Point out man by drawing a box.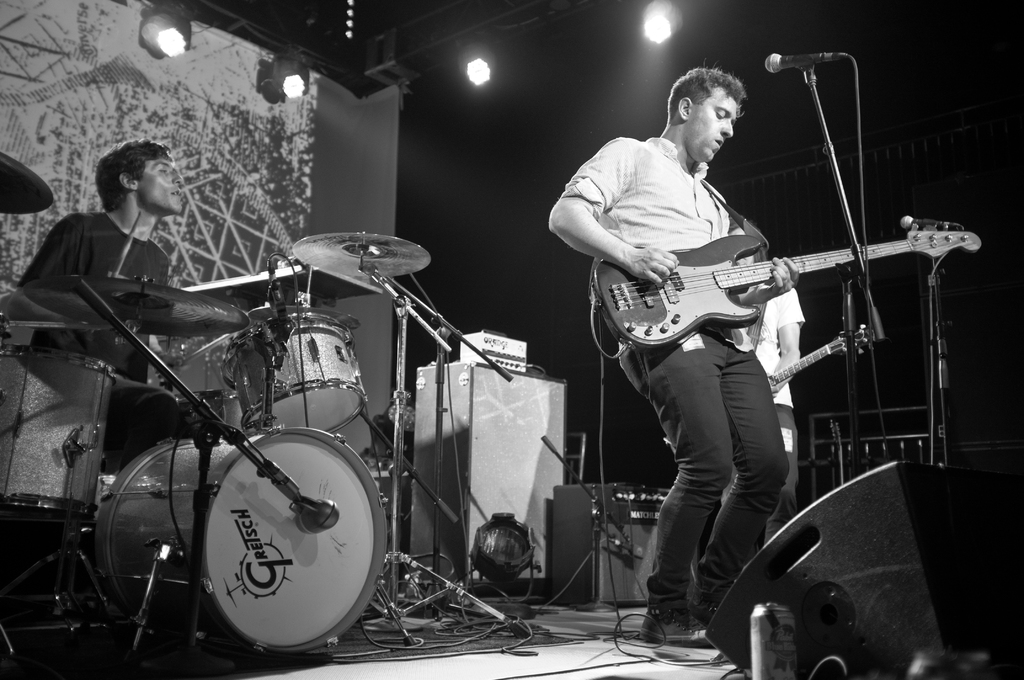
bbox=[19, 134, 182, 375].
